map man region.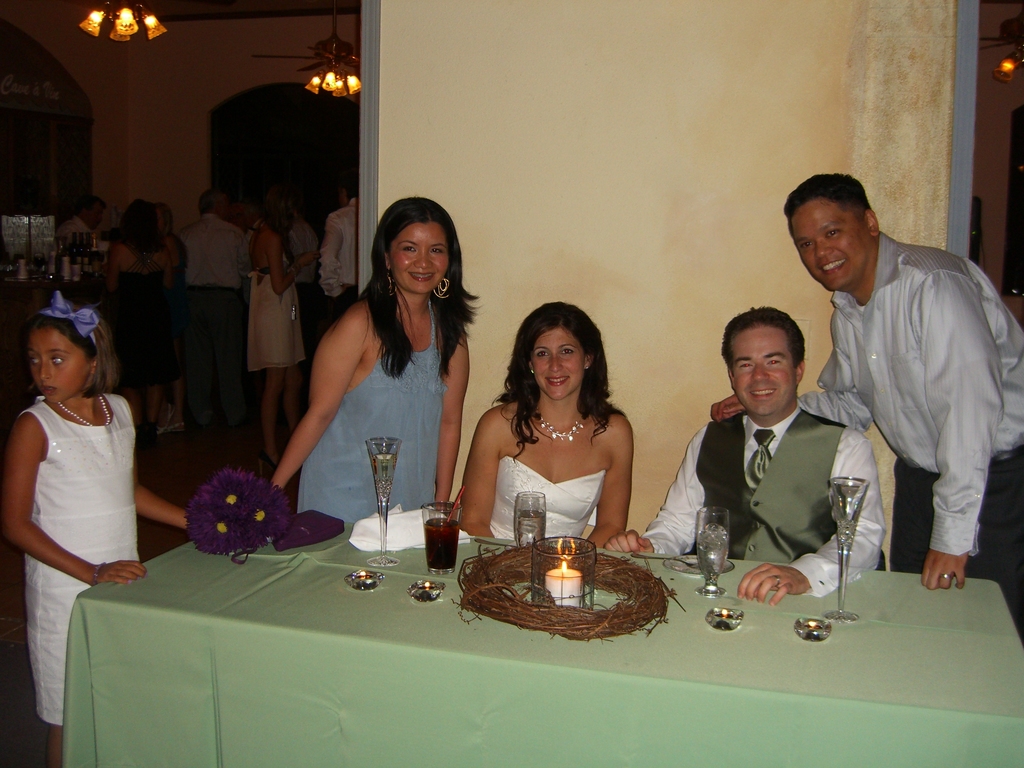
Mapped to x1=708, y1=165, x2=1023, y2=622.
